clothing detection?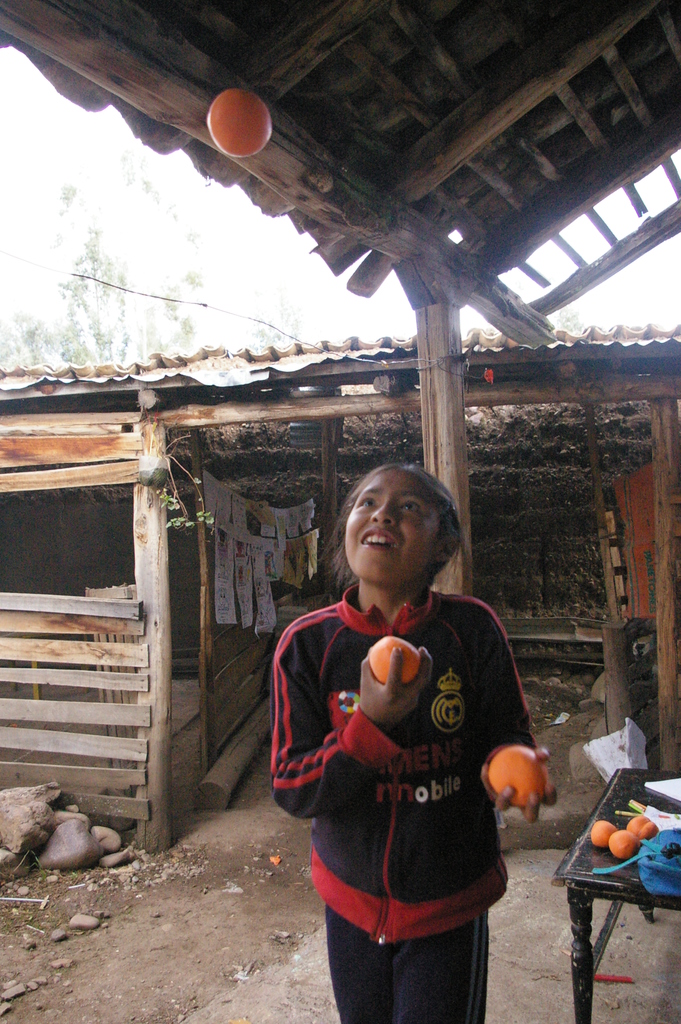
(left=290, top=555, right=539, bottom=988)
